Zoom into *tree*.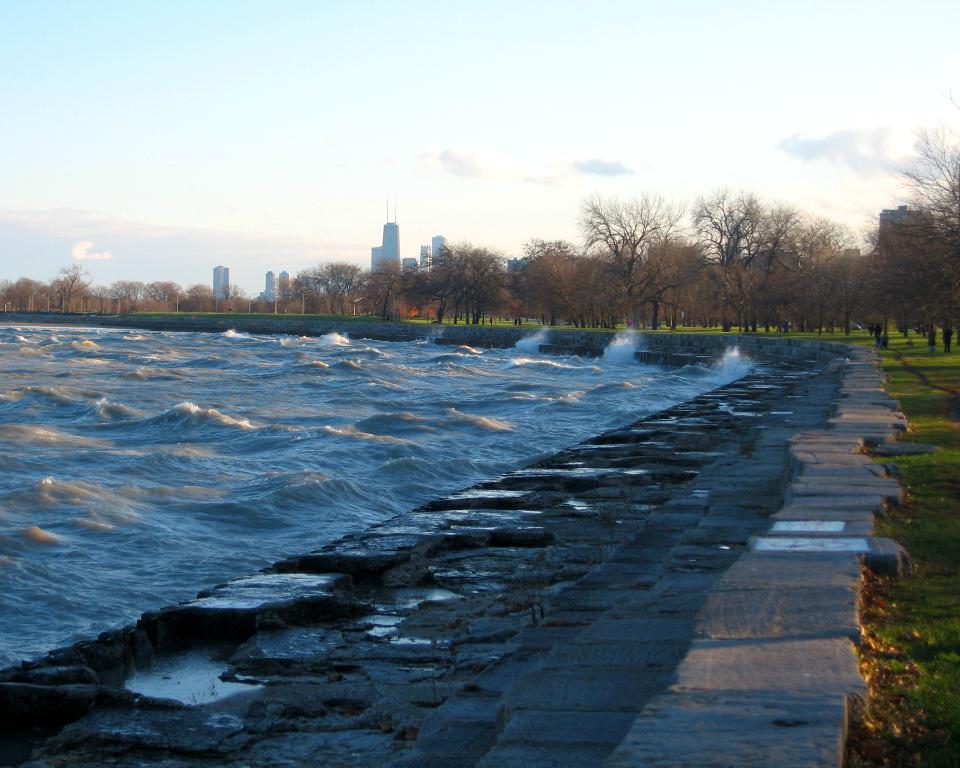
Zoom target: box(682, 188, 782, 326).
